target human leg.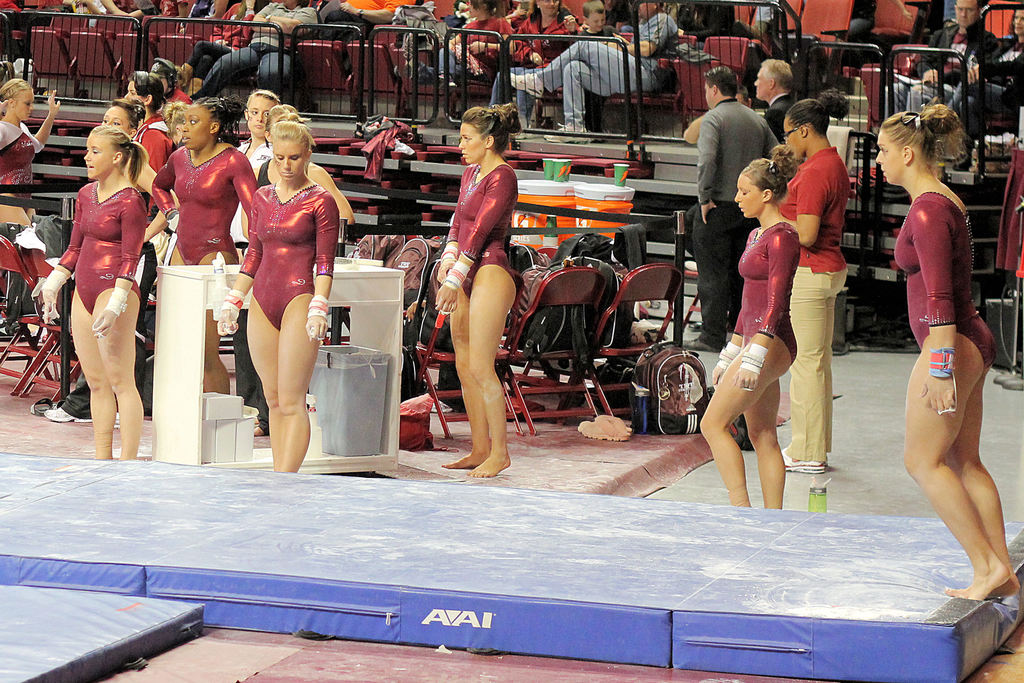
Target region: (left=193, top=38, right=257, bottom=96).
